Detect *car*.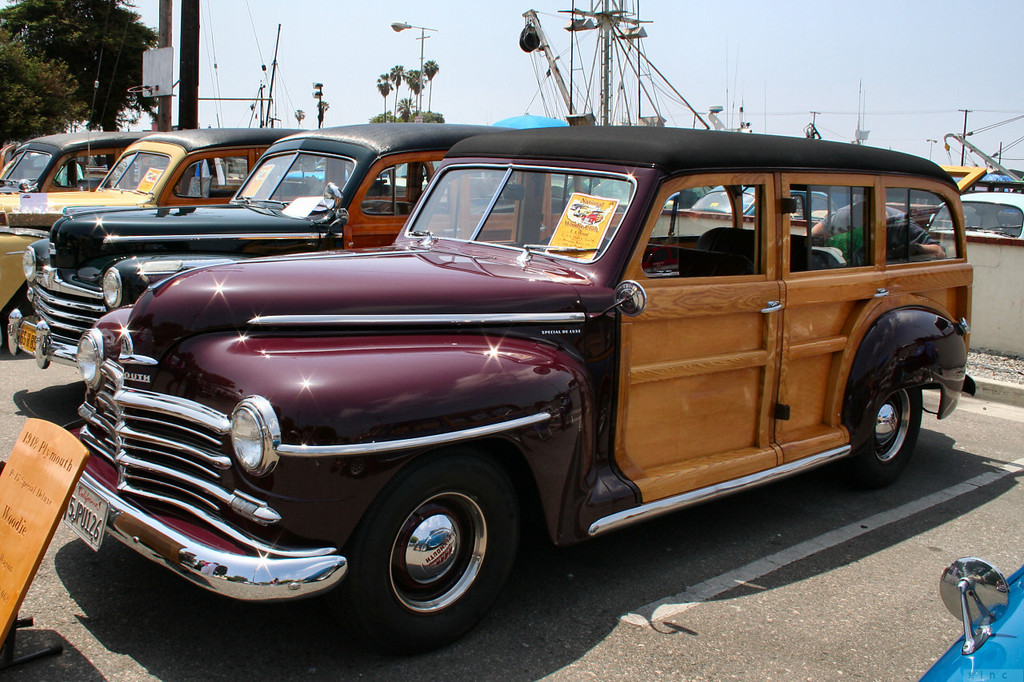
Detected at box=[7, 120, 496, 367].
